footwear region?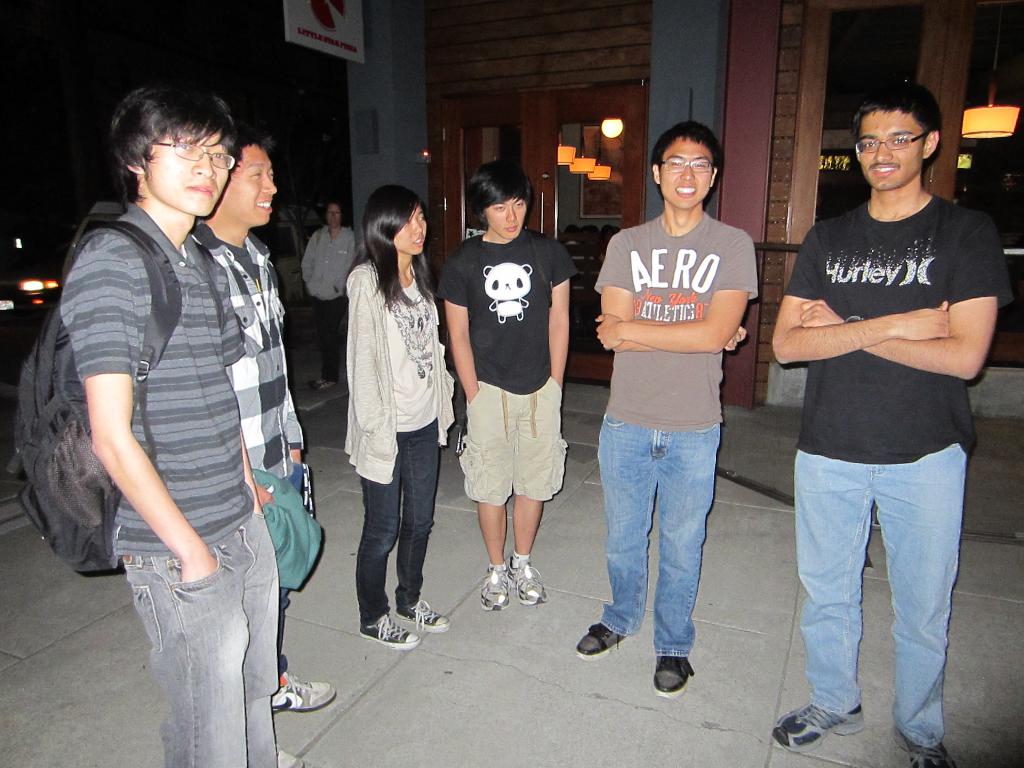
box=[265, 668, 340, 714]
